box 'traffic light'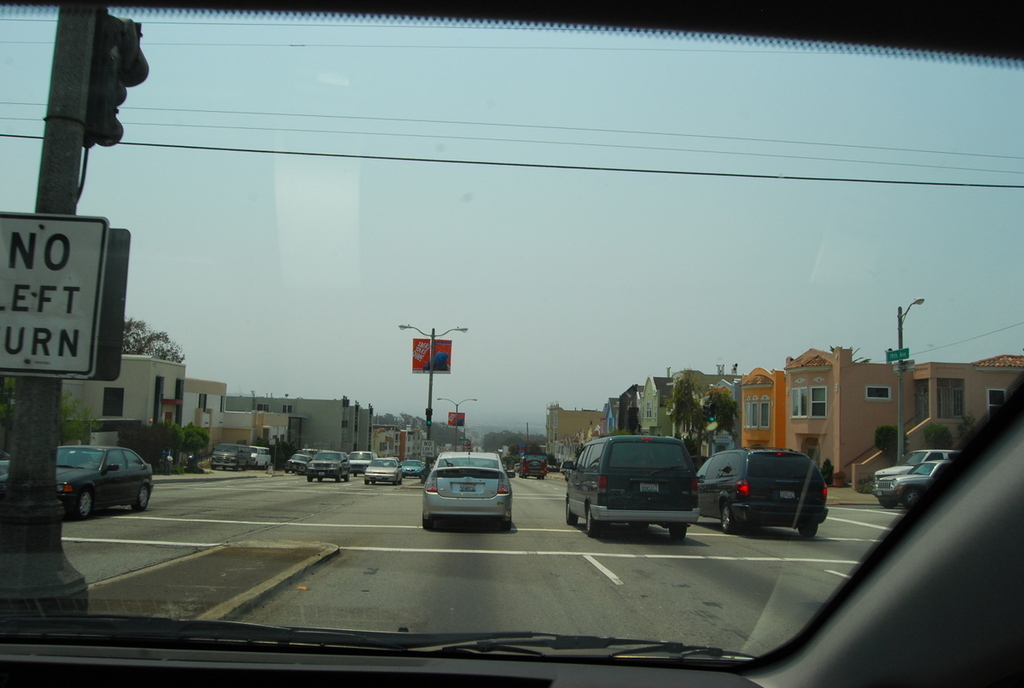
424 407 431 427
